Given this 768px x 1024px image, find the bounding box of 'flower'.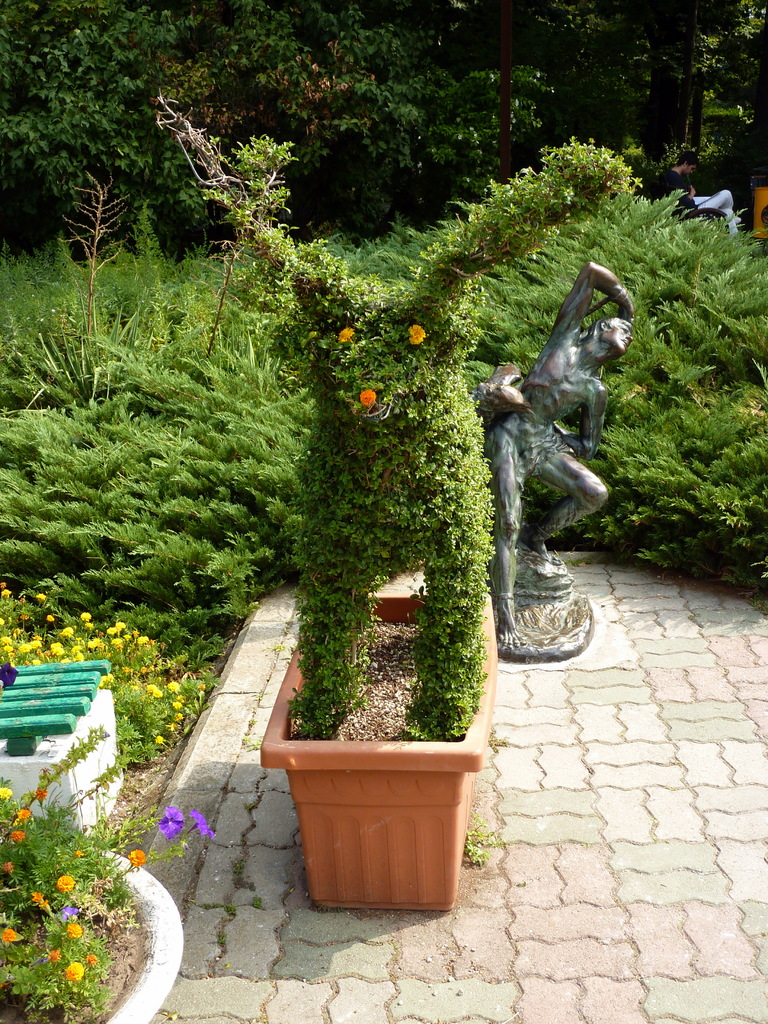
BBox(188, 806, 214, 836).
